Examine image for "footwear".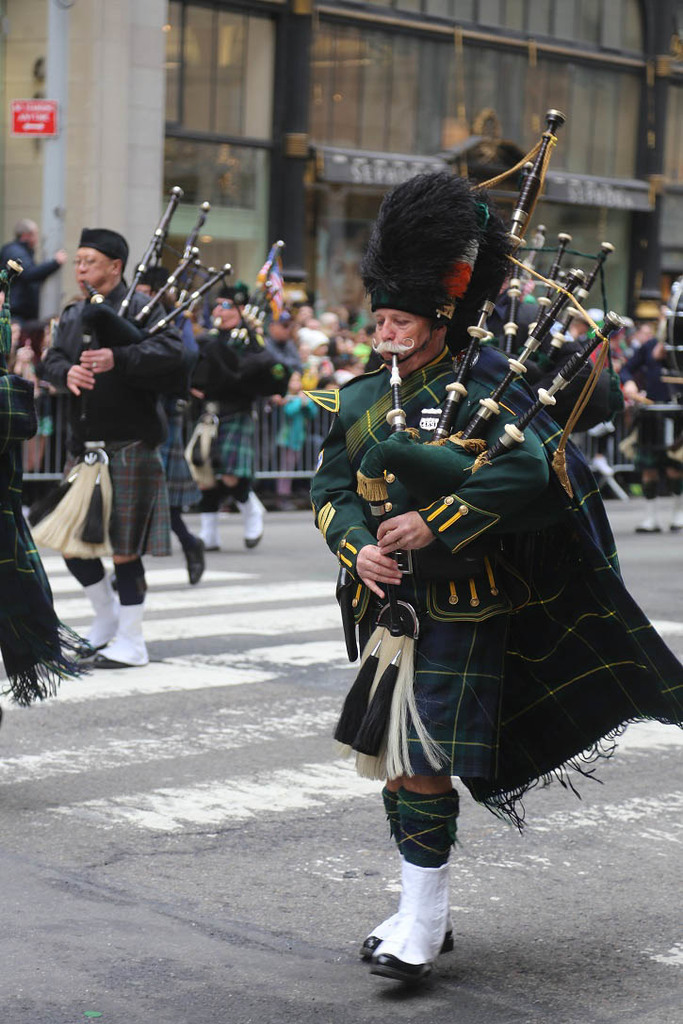
Examination result: bbox=(235, 491, 267, 551).
